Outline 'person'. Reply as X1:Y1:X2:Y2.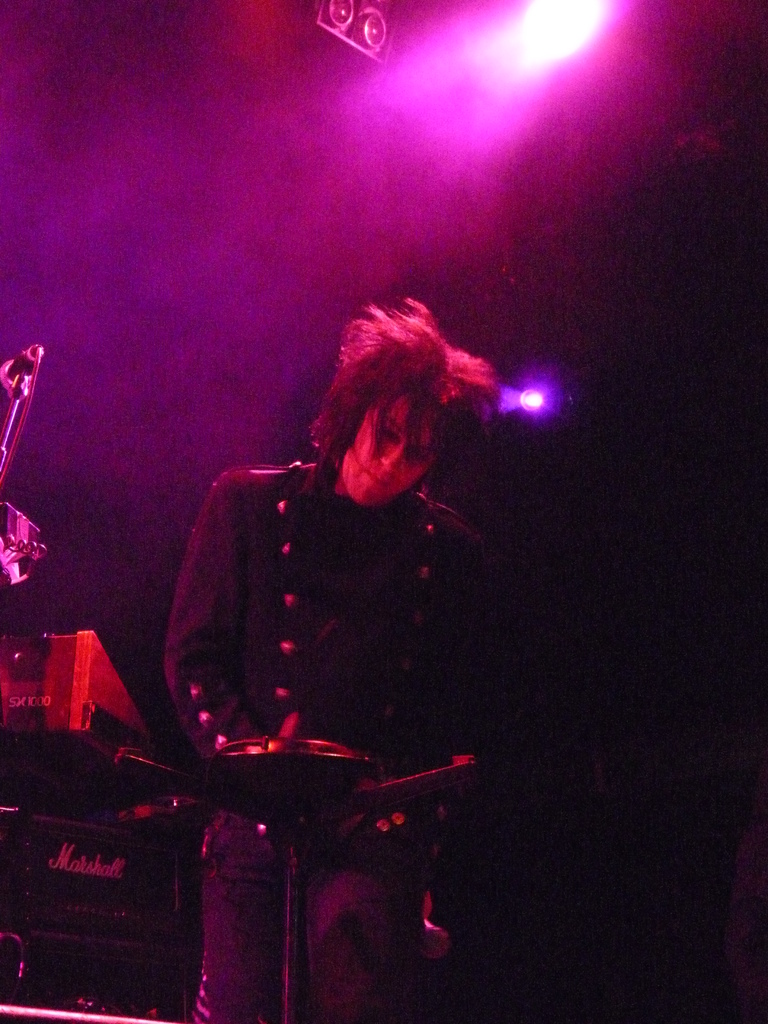
0:490:54:636.
